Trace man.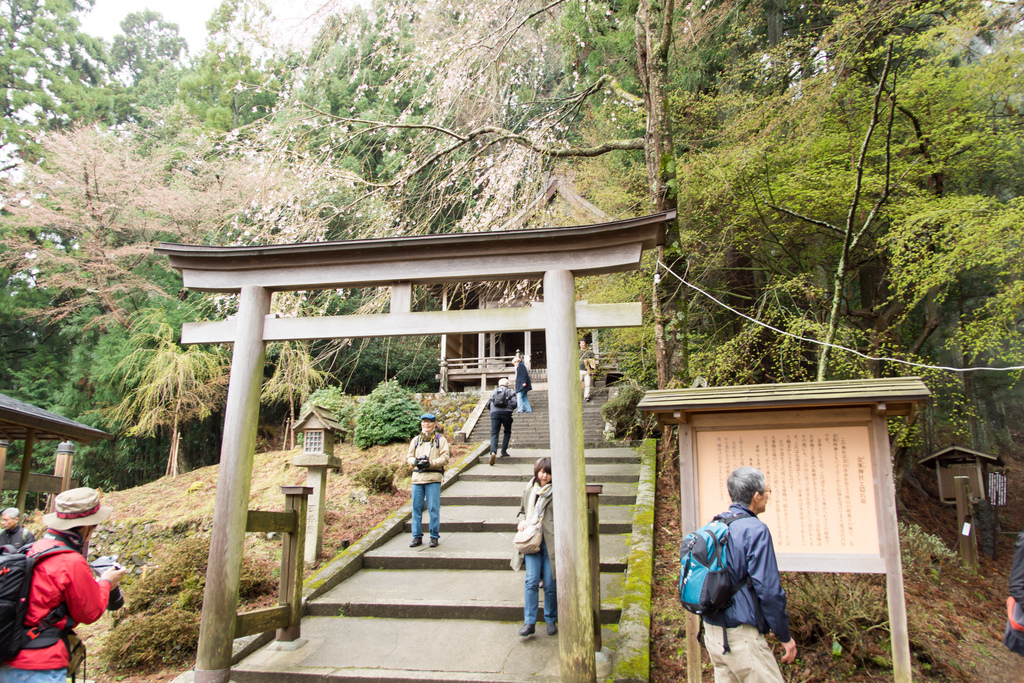
Traced to box=[576, 336, 595, 404].
